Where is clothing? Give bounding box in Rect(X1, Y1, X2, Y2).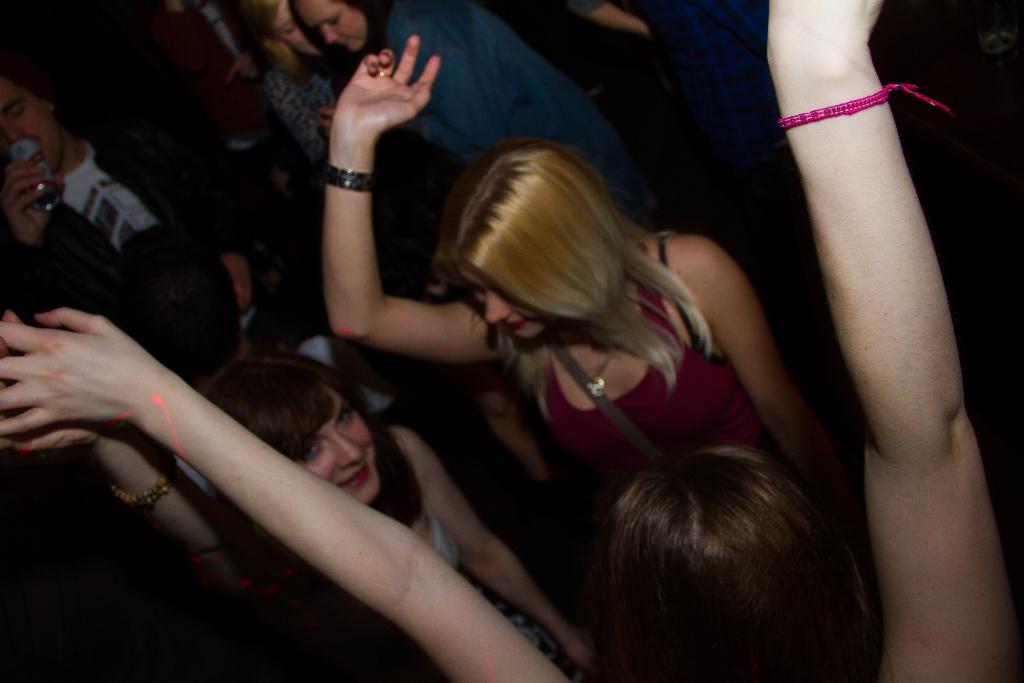
Rect(0, 122, 249, 381).
